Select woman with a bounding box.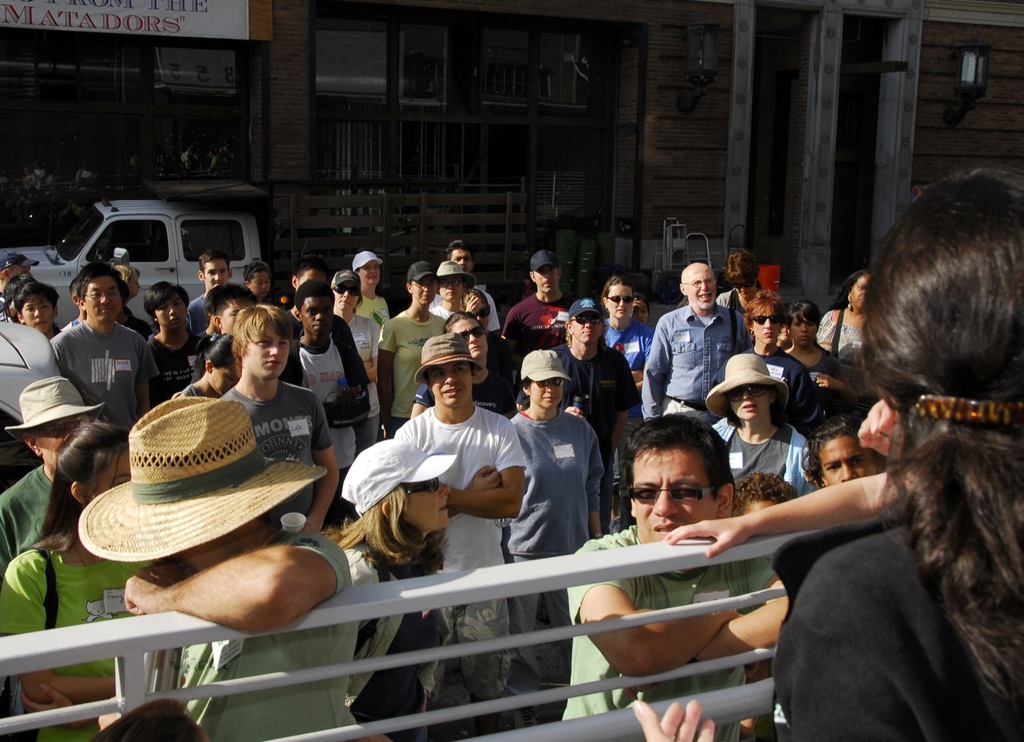
BBox(351, 251, 388, 328).
